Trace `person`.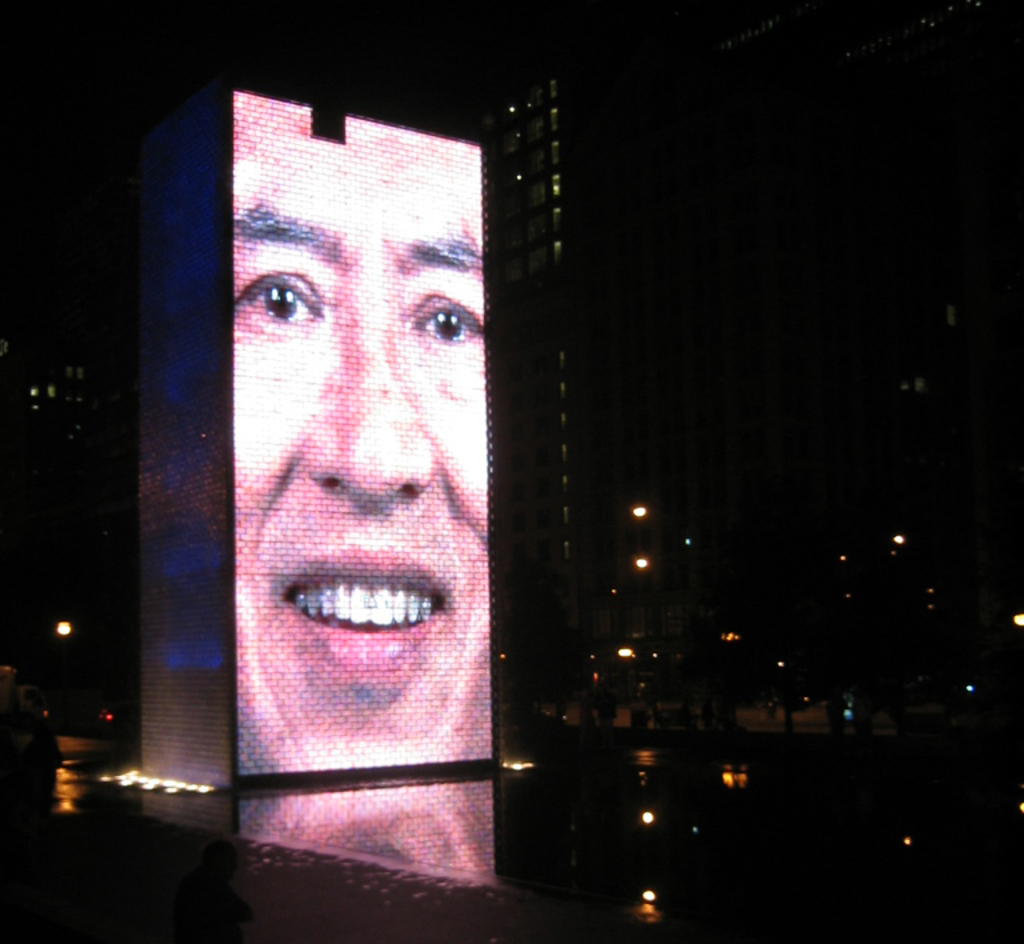
Traced to 232, 88, 489, 783.
